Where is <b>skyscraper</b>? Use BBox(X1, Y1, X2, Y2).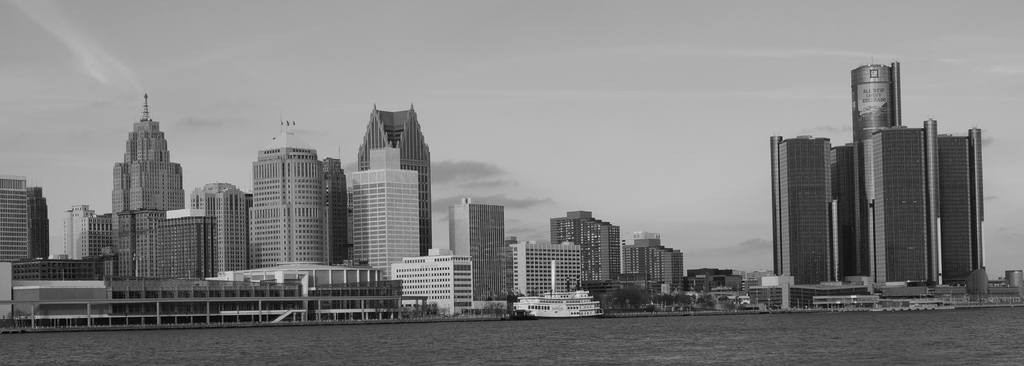
BBox(352, 129, 443, 271).
